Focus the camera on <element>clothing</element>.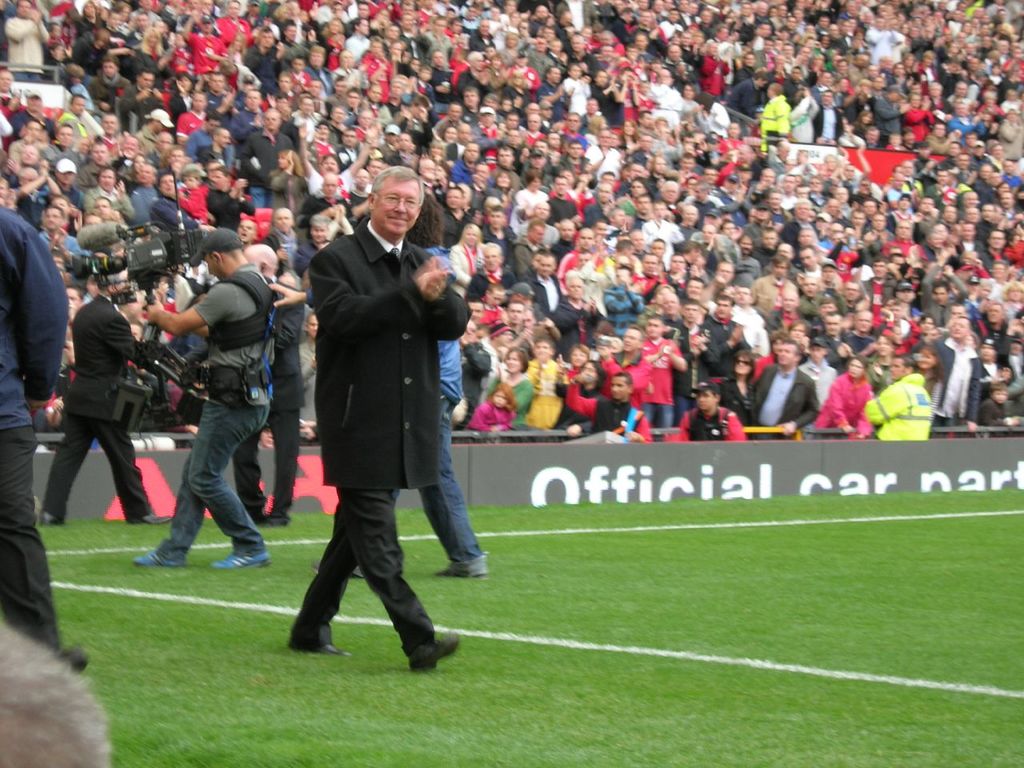
Focus region: [178, 186, 209, 221].
